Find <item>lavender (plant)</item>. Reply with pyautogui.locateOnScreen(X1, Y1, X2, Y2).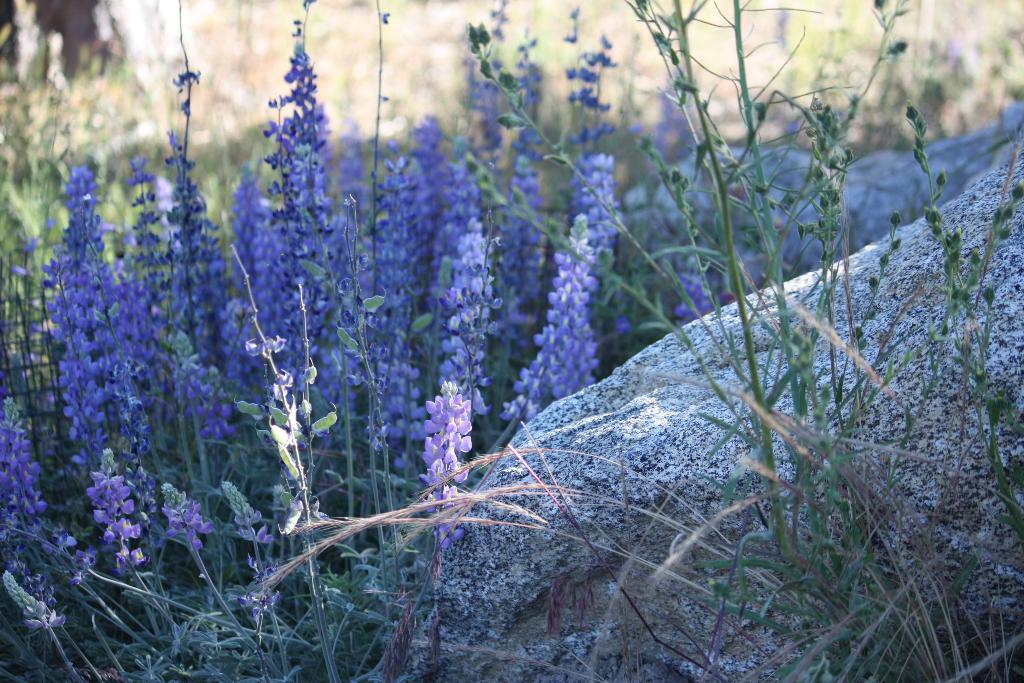
pyautogui.locateOnScreen(0, 0, 723, 677).
